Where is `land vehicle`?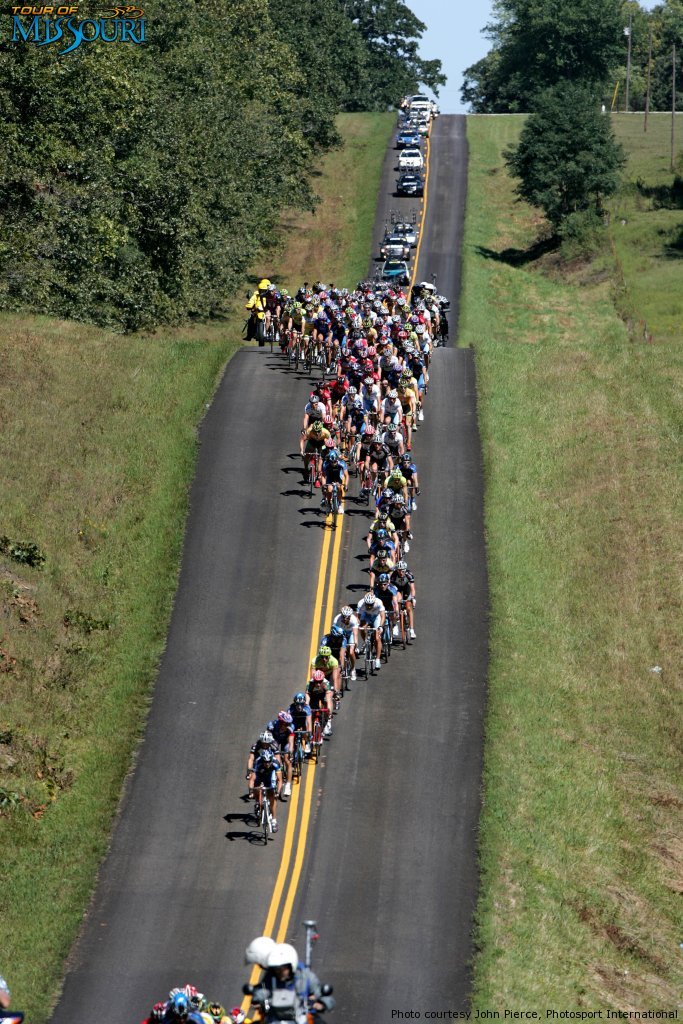
345/661/350/686.
